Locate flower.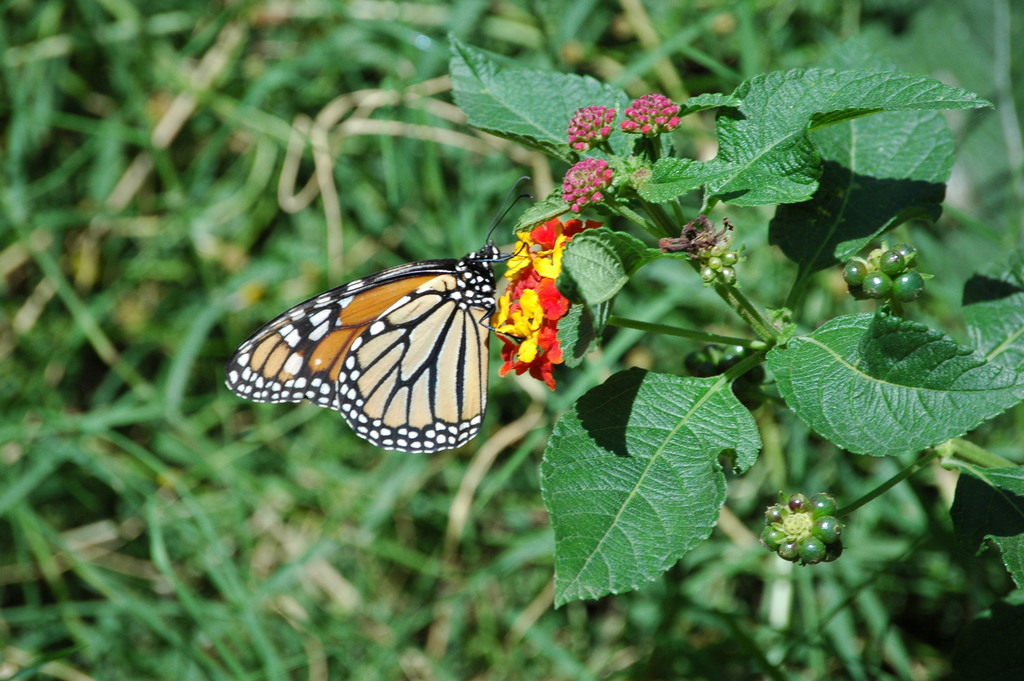
Bounding box: bbox=(618, 92, 680, 136).
